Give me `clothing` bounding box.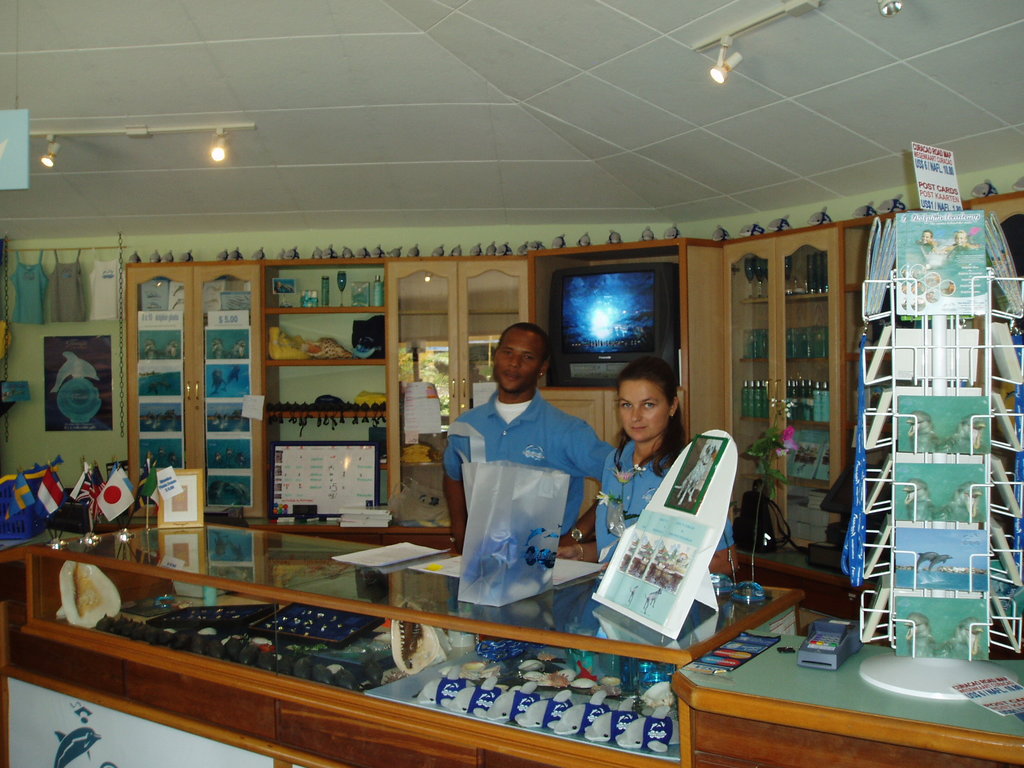
BBox(440, 385, 615, 538).
